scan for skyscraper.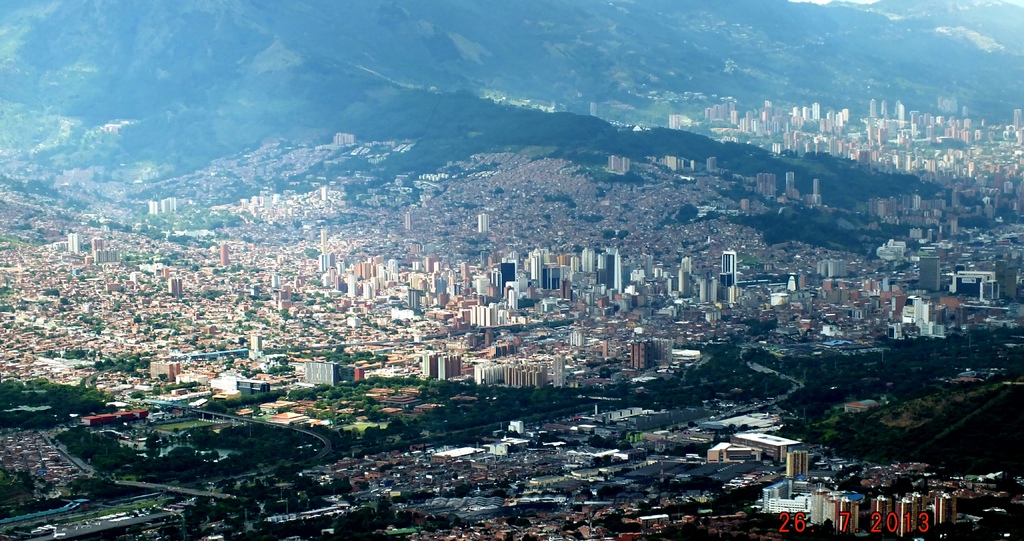
Scan result: (x1=609, y1=246, x2=625, y2=291).
